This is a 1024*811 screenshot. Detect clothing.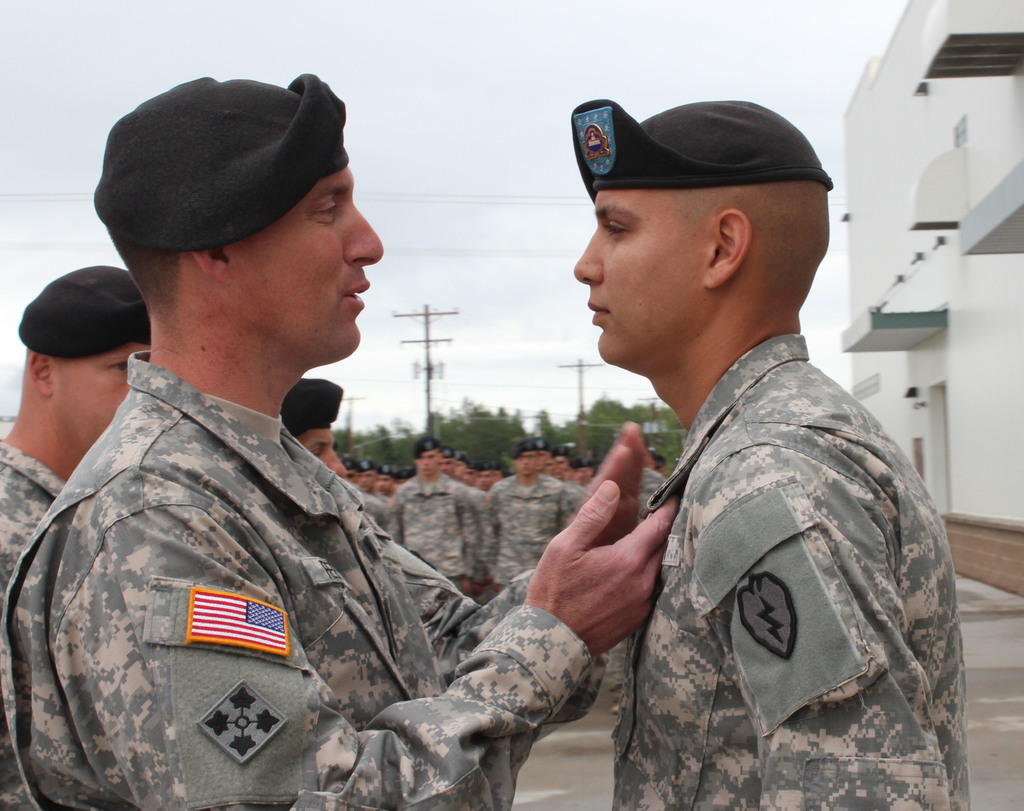
crop(0, 436, 64, 594).
